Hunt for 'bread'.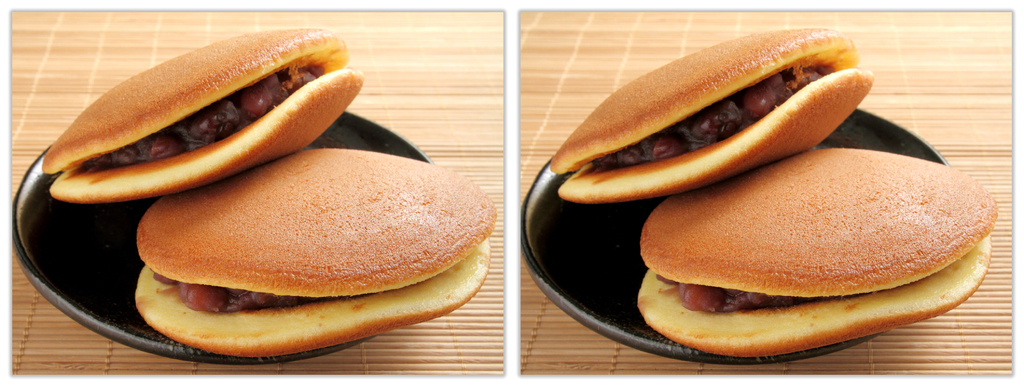
Hunted down at (x1=545, y1=30, x2=876, y2=186).
